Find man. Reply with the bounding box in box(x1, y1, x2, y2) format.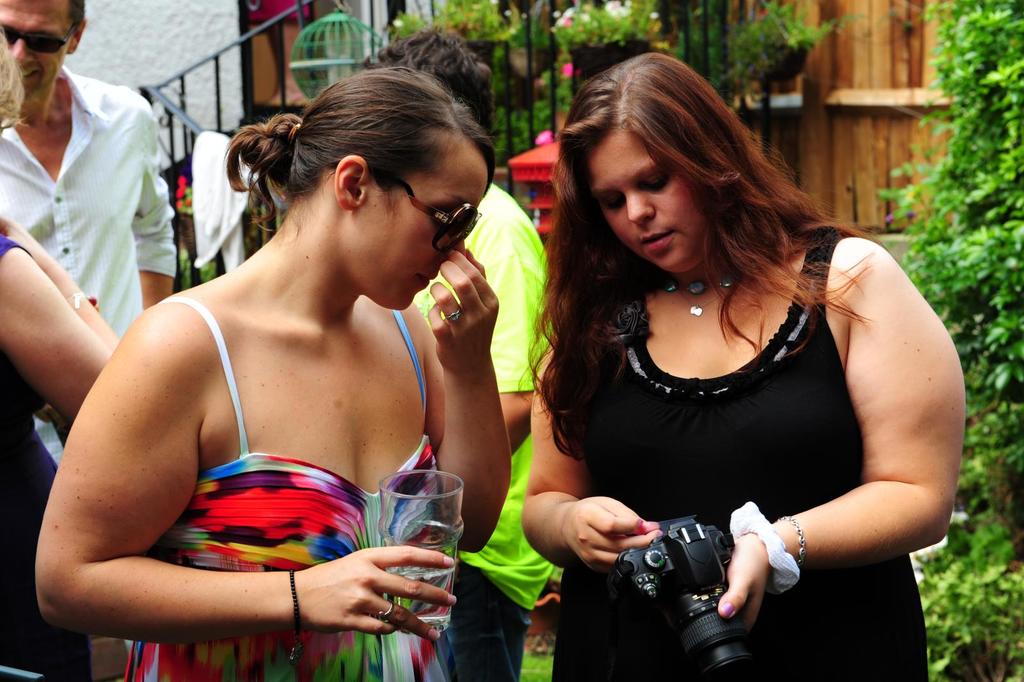
box(0, 0, 178, 681).
